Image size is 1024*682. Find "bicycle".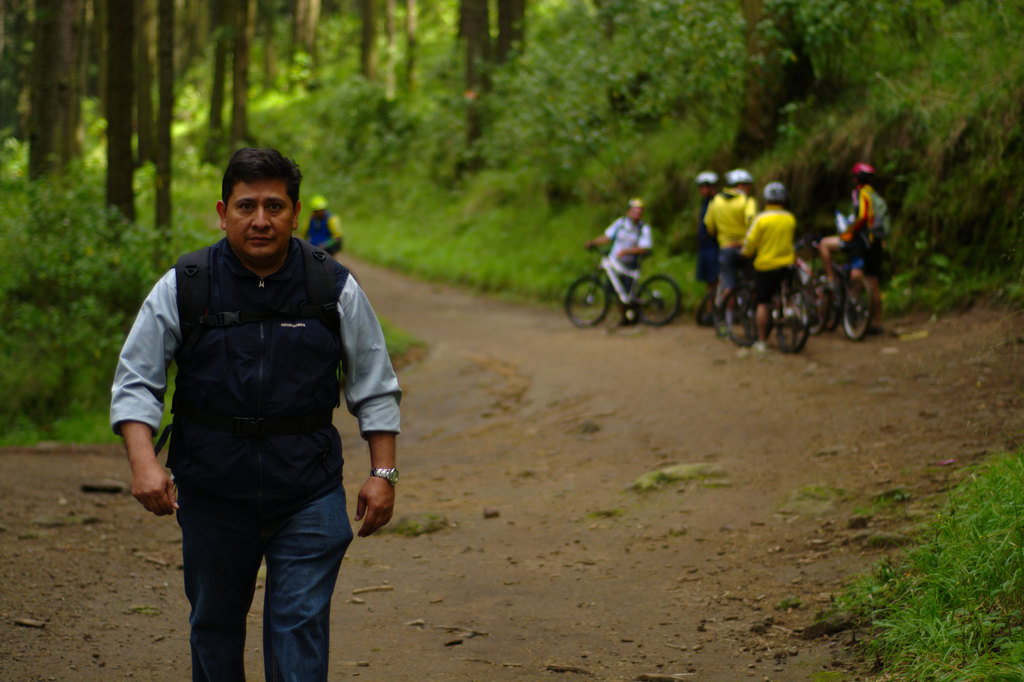
bbox=(714, 243, 821, 355).
